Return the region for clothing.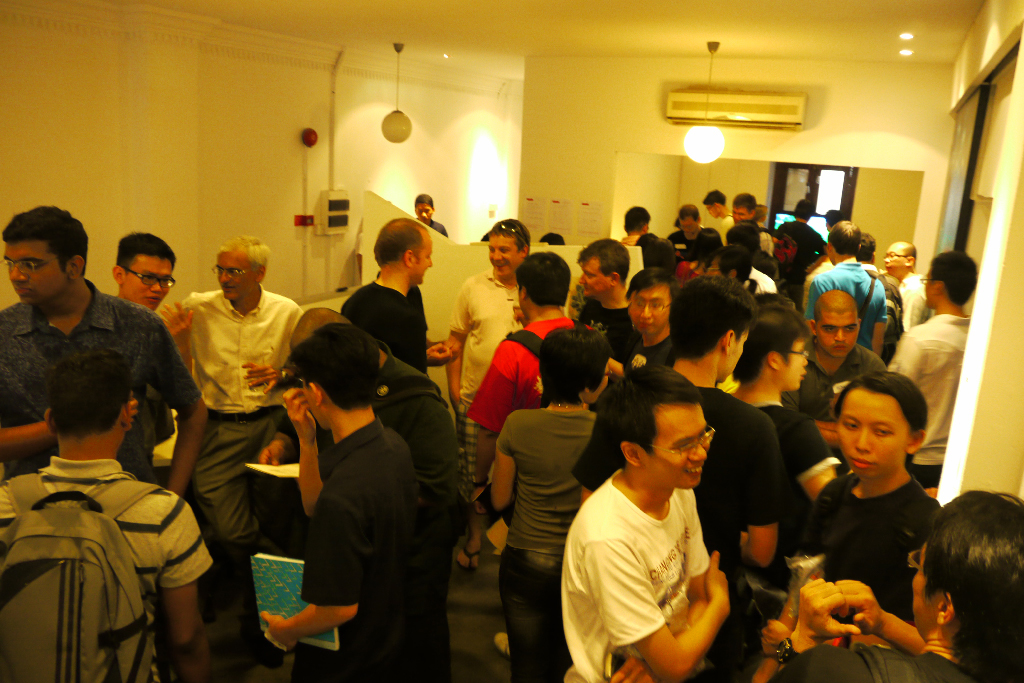
<bbox>0, 293, 195, 470</bbox>.
